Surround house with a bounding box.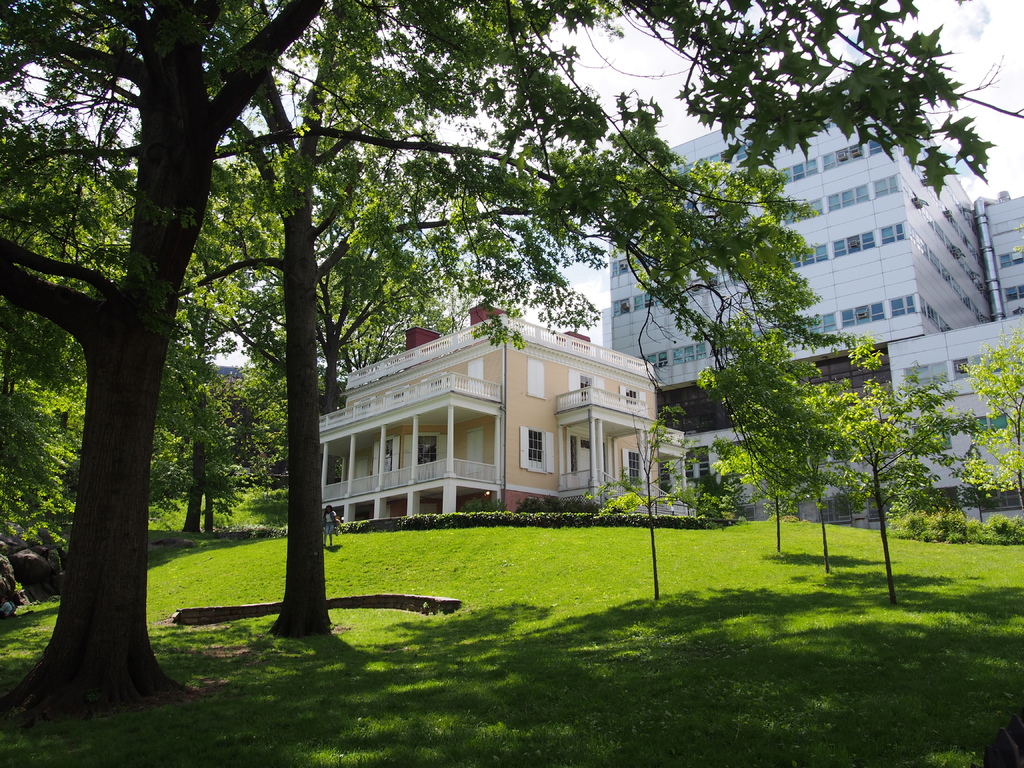
296, 309, 672, 528.
